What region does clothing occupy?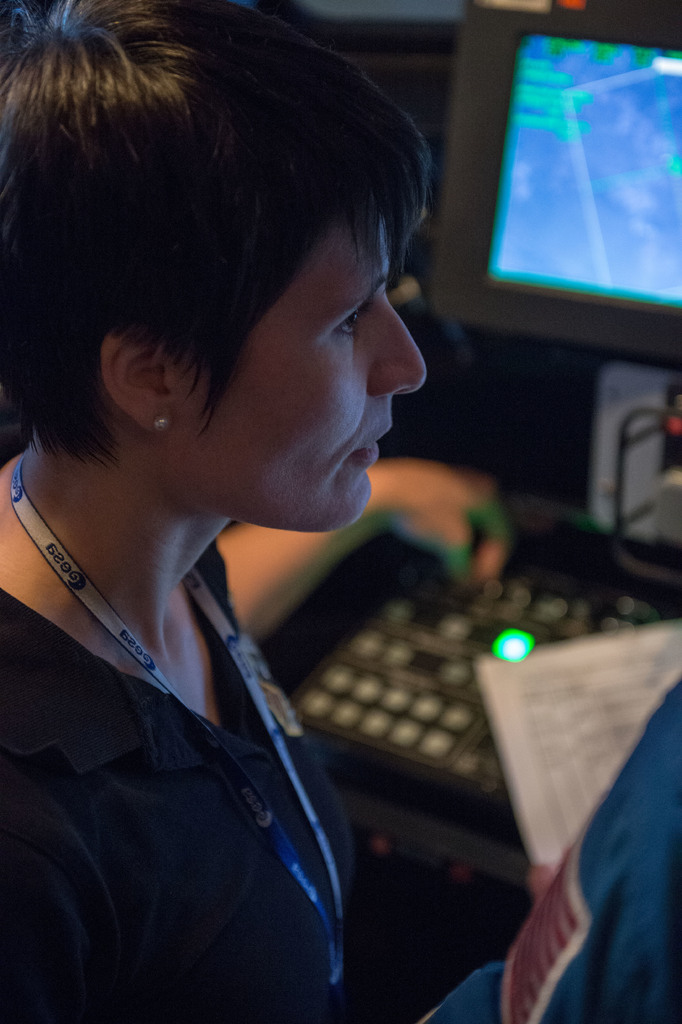
locate(0, 455, 379, 1023).
